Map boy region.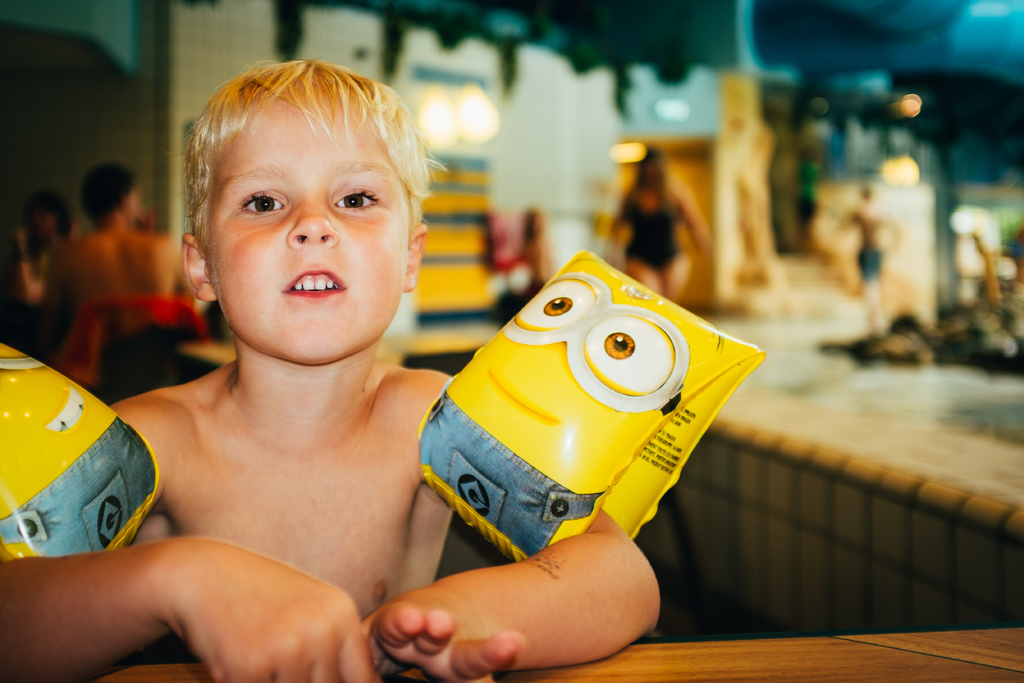
Mapped to [61,44,609,651].
